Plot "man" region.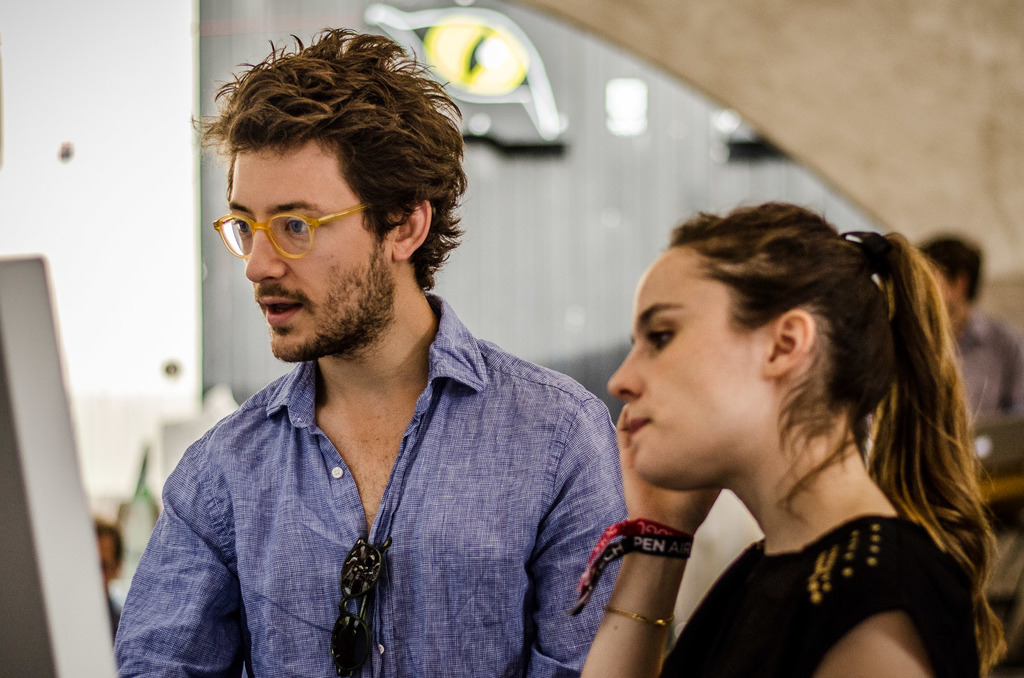
Plotted at <region>909, 228, 1023, 438</region>.
